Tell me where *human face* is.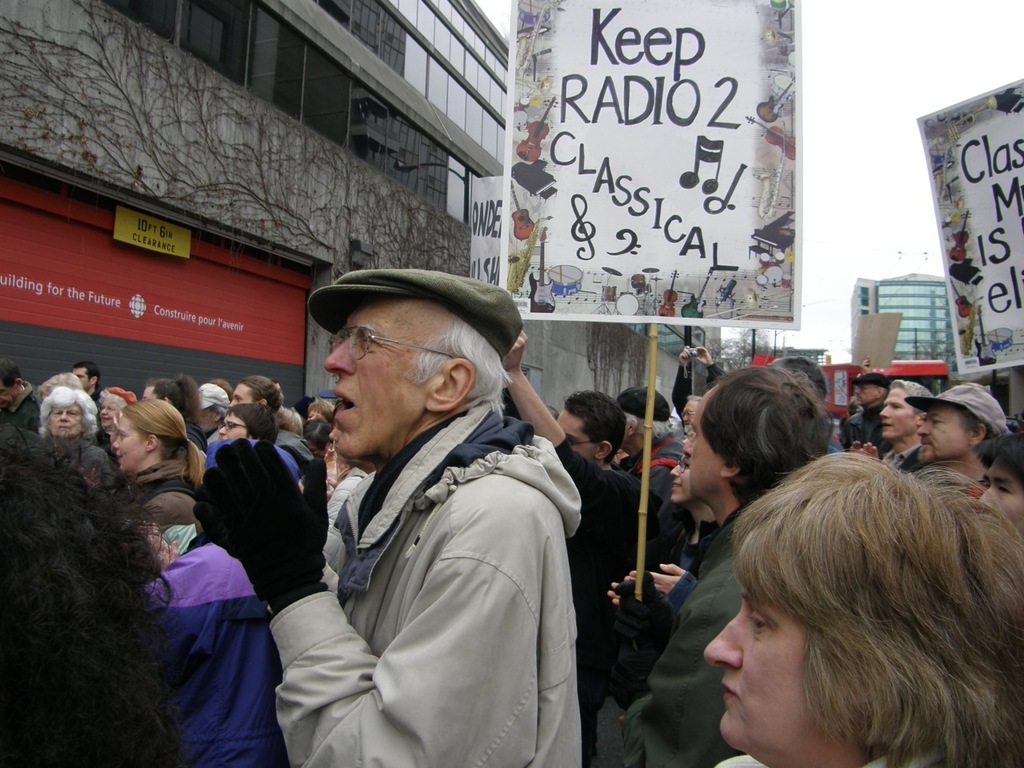
*human face* is at [878,388,918,440].
